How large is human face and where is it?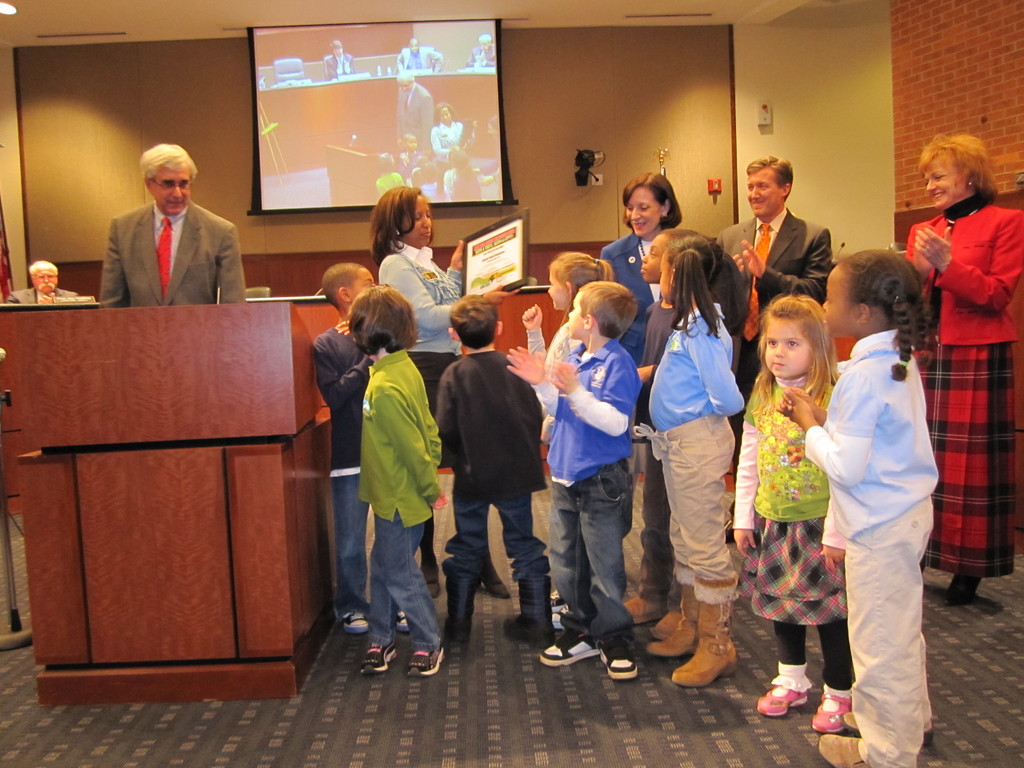
Bounding box: bbox=[152, 163, 190, 213].
